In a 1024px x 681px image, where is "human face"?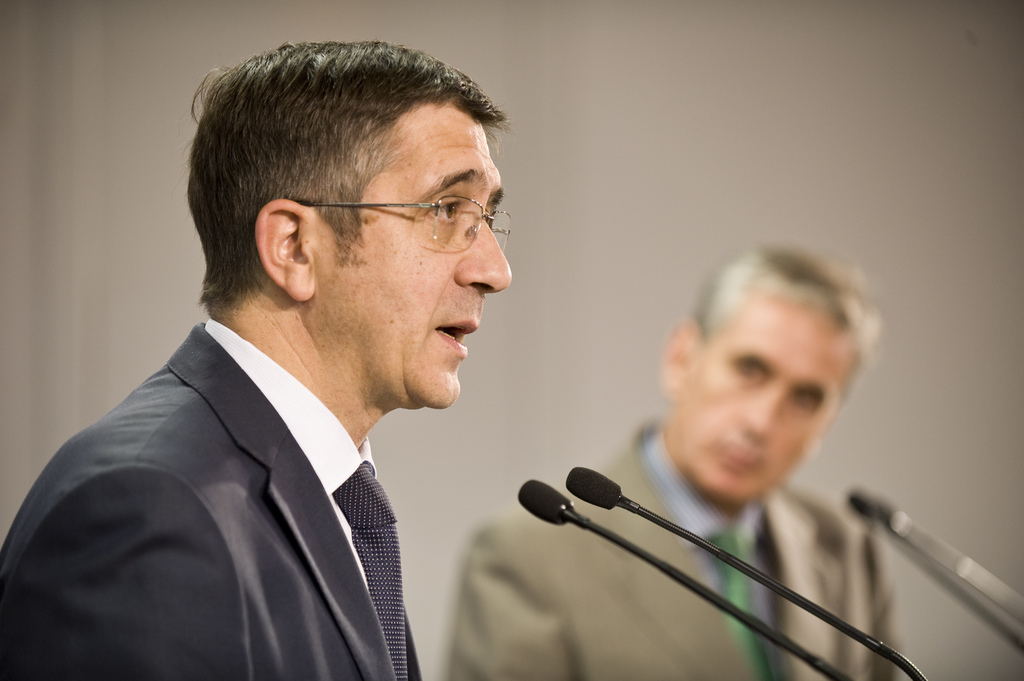
(321,99,512,412).
